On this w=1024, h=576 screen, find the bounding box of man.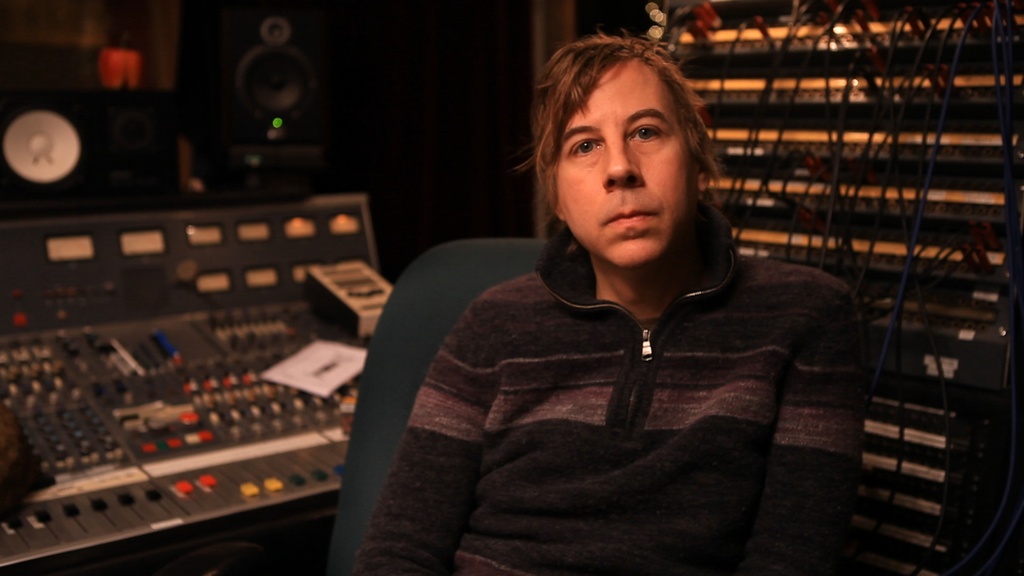
Bounding box: 353 42 867 575.
